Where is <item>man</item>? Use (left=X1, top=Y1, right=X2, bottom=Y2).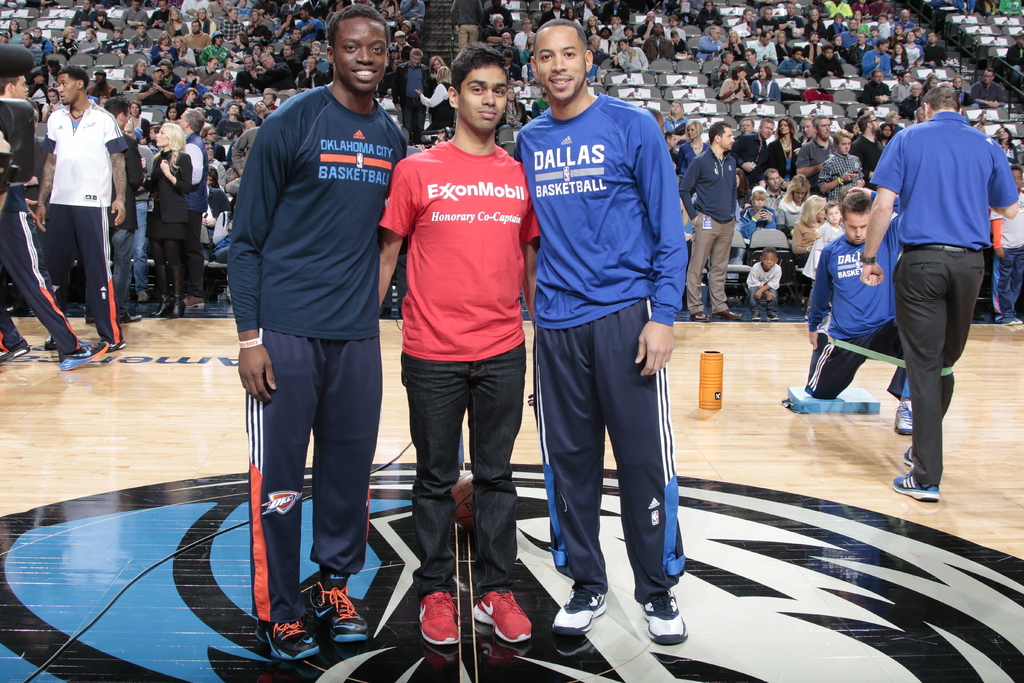
(left=808, top=185, right=916, bottom=443).
